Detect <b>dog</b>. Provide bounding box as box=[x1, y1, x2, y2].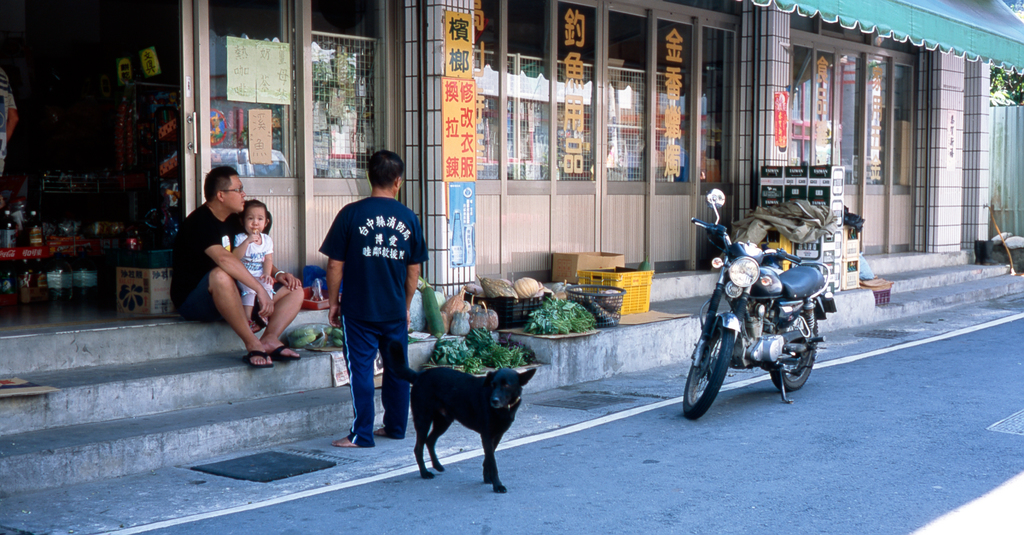
box=[388, 342, 538, 493].
